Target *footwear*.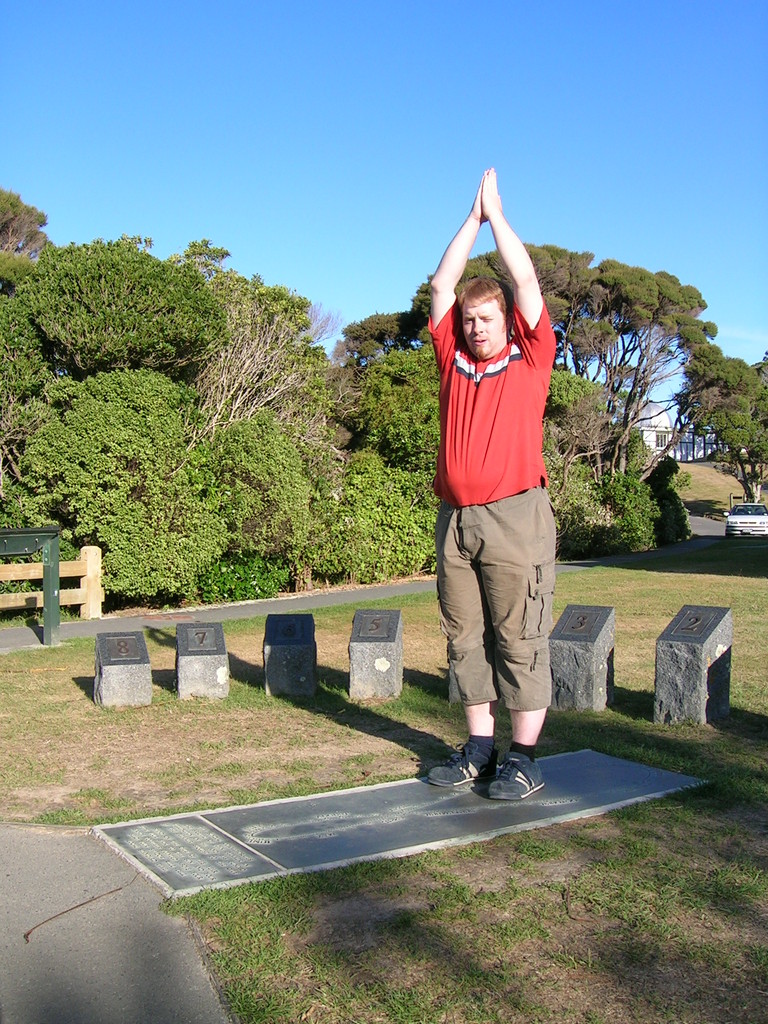
Target region: x1=487, y1=753, x2=545, y2=802.
